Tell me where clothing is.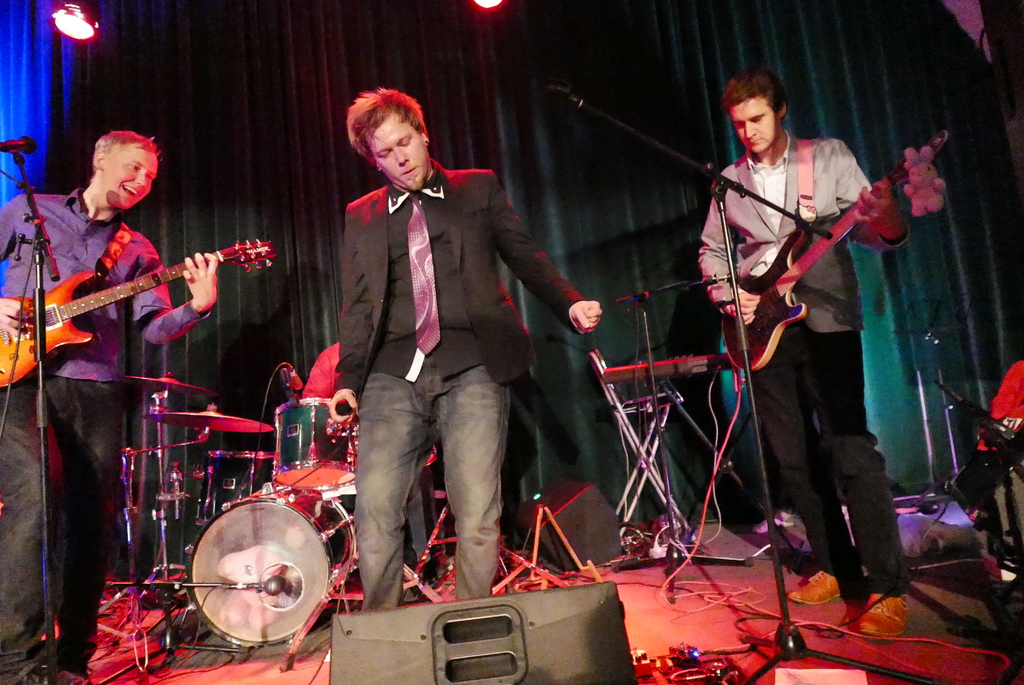
clothing is at bbox(0, 186, 211, 684).
